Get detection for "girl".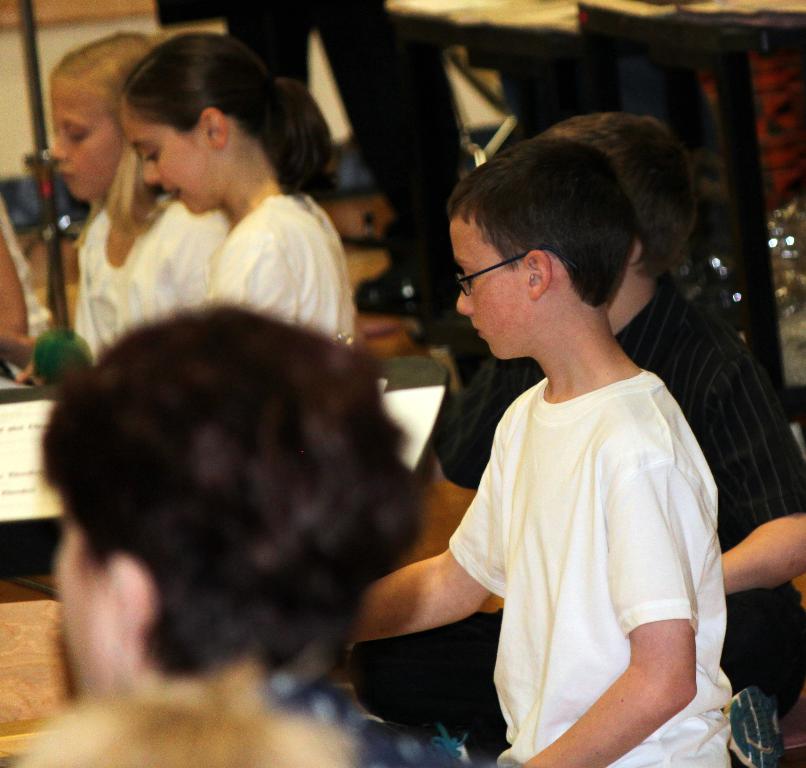
Detection: <region>39, 39, 145, 354</region>.
